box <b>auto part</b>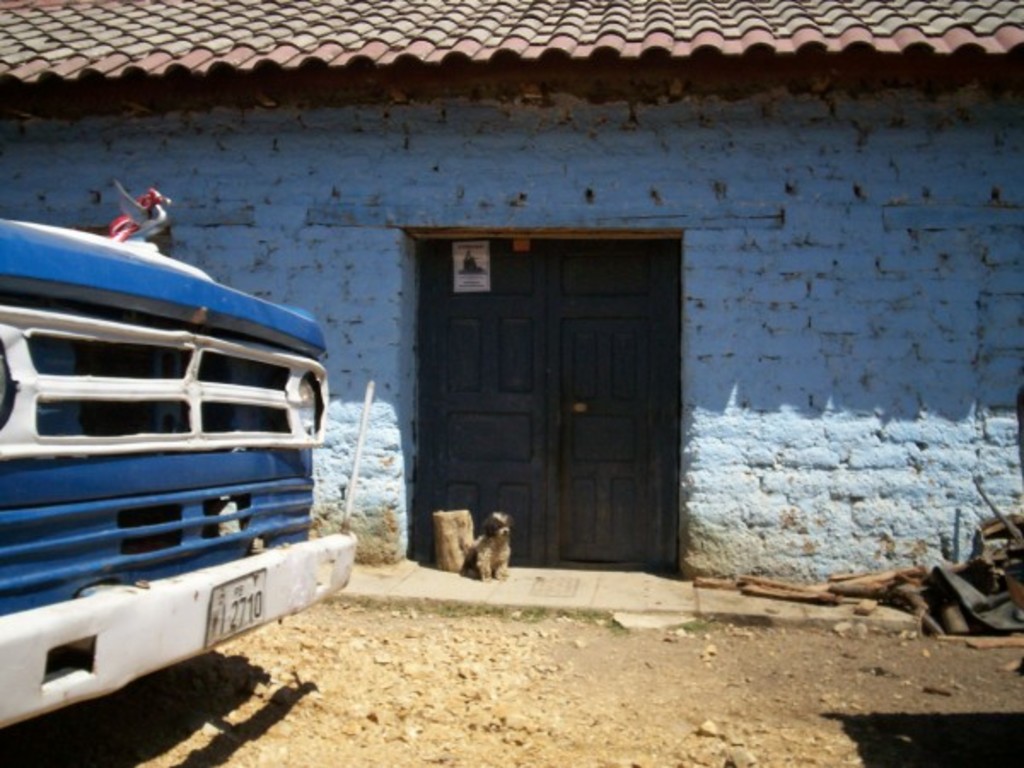
(0,312,343,601)
